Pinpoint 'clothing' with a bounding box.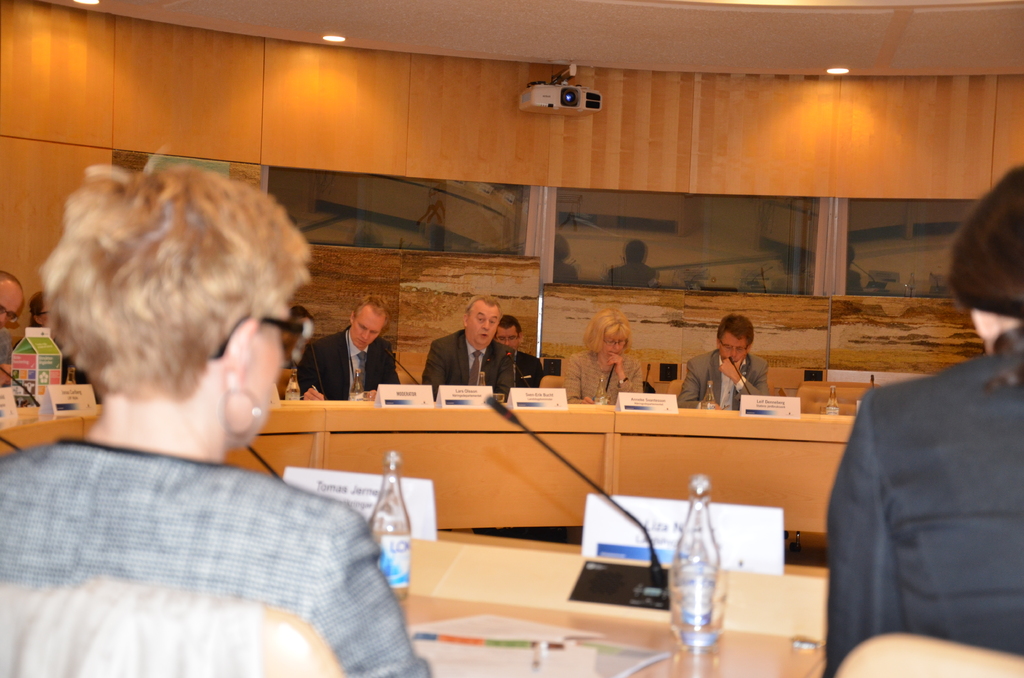
(left=509, top=347, right=546, bottom=392).
